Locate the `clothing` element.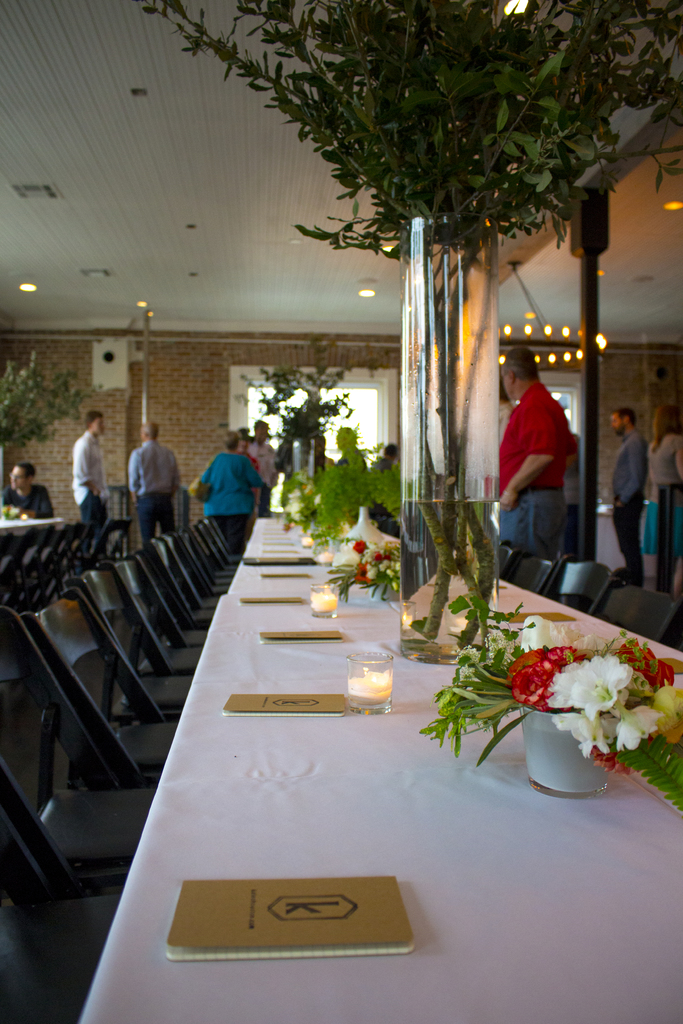
Element bbox: rect(612, 428, 654, 582).
